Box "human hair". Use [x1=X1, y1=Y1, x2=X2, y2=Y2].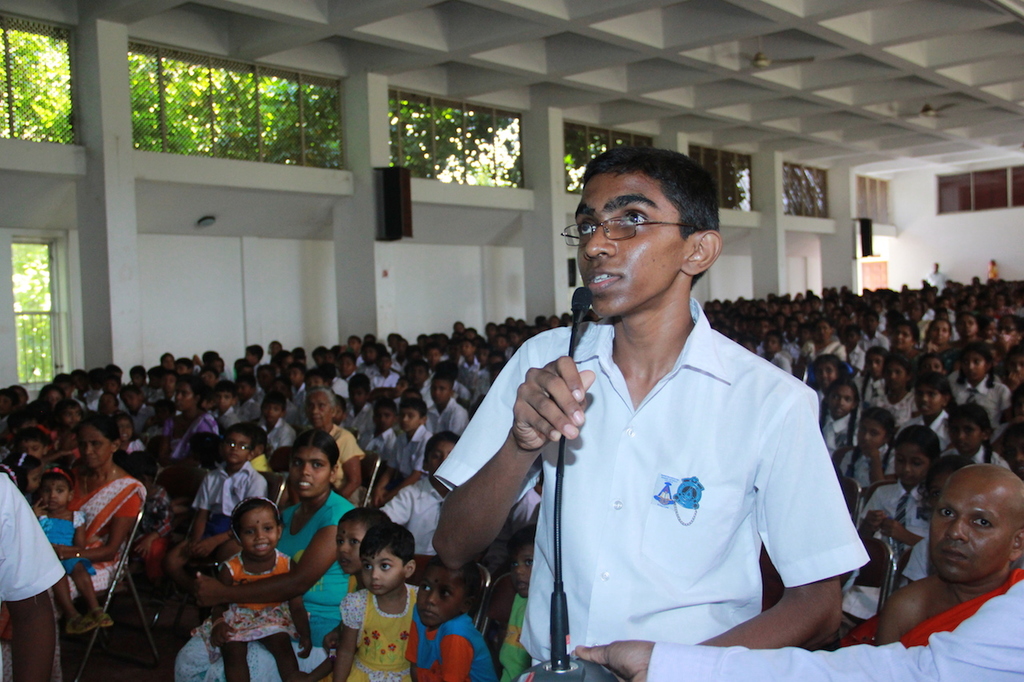
[x1=42, y1=468, x2=74, y2=492].
